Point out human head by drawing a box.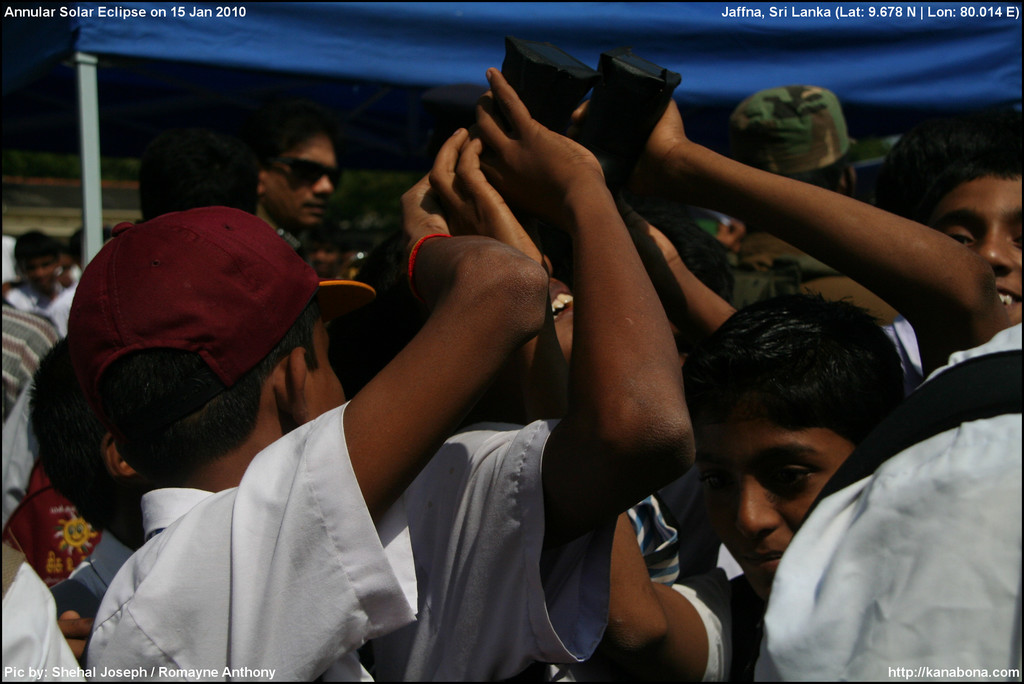
883,97,1023,332.
